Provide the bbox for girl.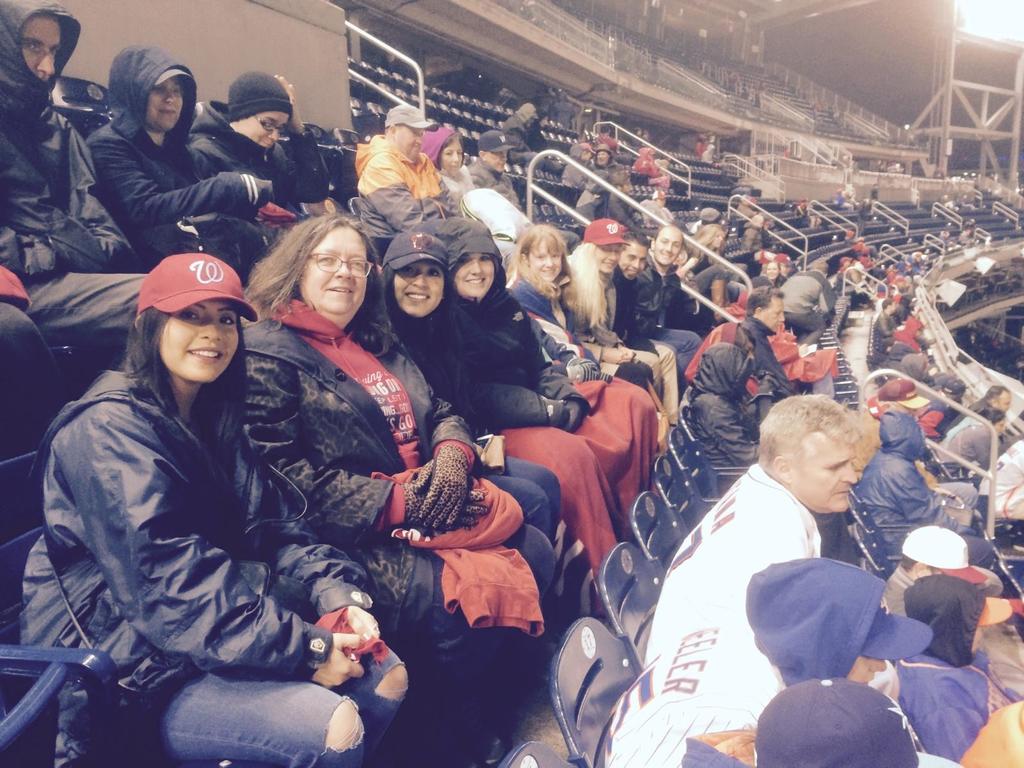
(19,252,412,767).
